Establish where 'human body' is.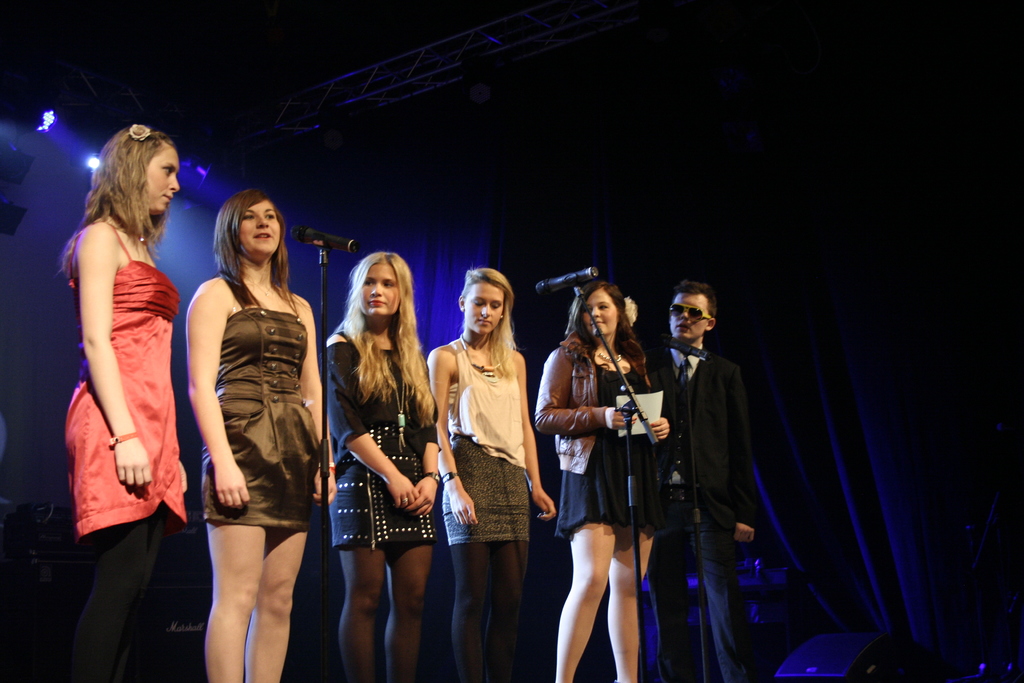
Established at box=[540, 274, 659, 682].
